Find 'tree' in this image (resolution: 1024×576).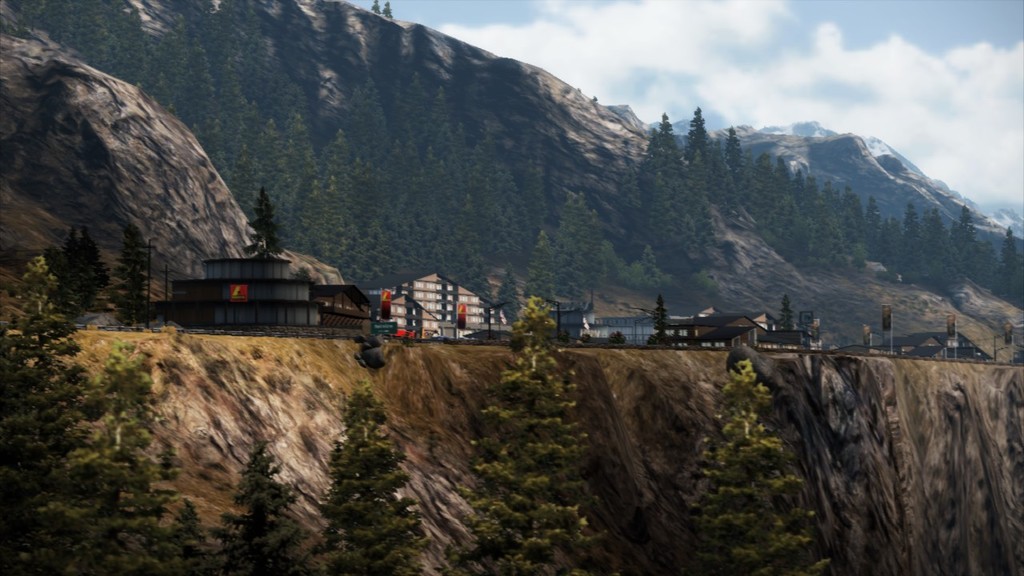
(left=778, top=294, right=796, bottom=331).
